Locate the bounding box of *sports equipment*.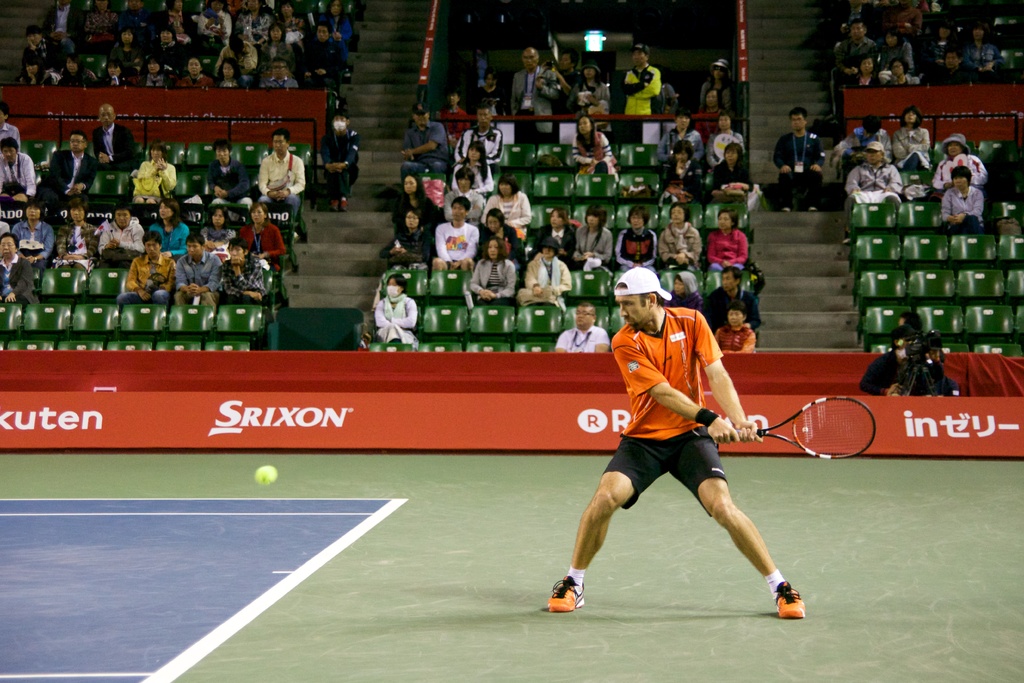
Bounding box: (548,577,584,609).
